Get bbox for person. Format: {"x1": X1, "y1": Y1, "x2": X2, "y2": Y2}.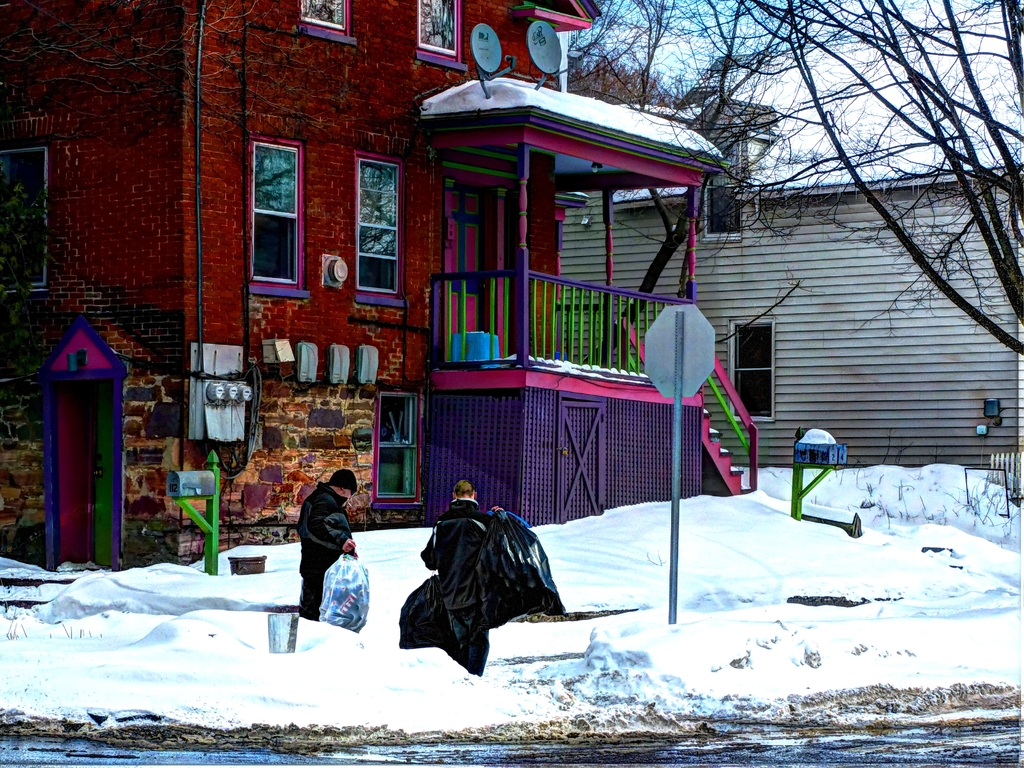
{"x1": 419, "y1": 481, "x2": 504, "y2": 675}.
